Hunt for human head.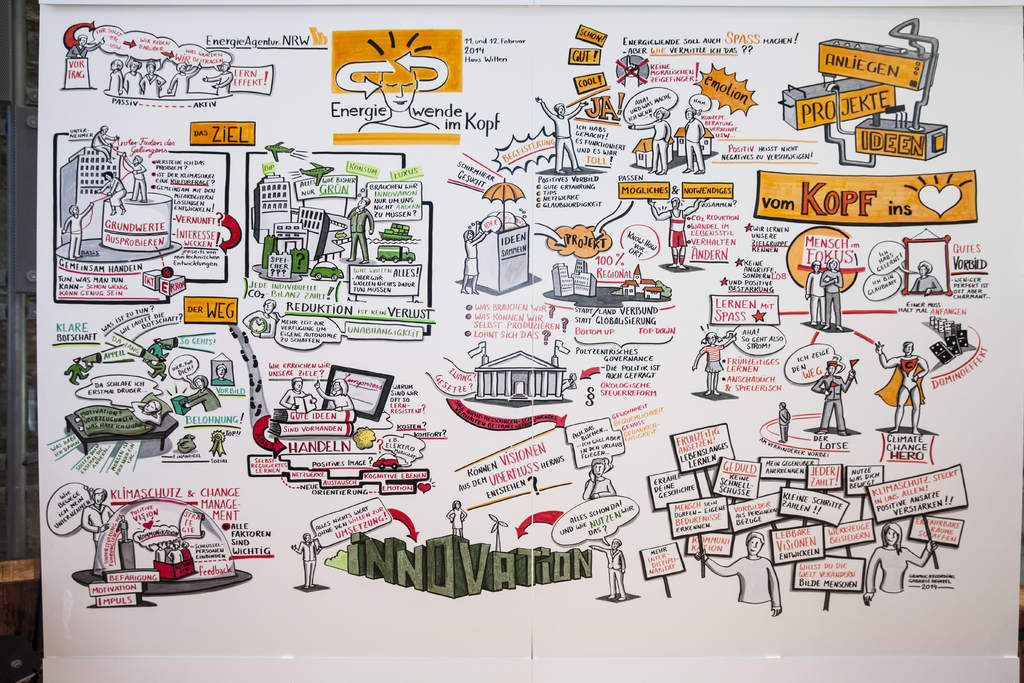
Hunted down at bbox(132, 152, 145, 165).
